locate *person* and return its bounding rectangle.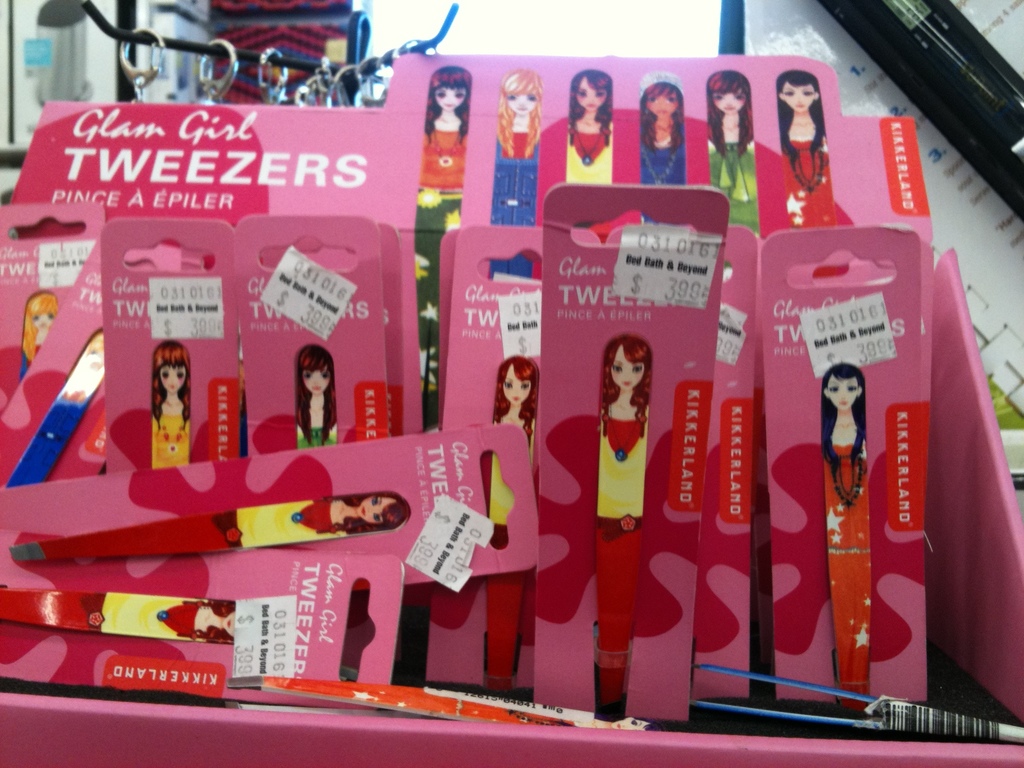
x1=562, y1=67, x2=614, y2=225.
